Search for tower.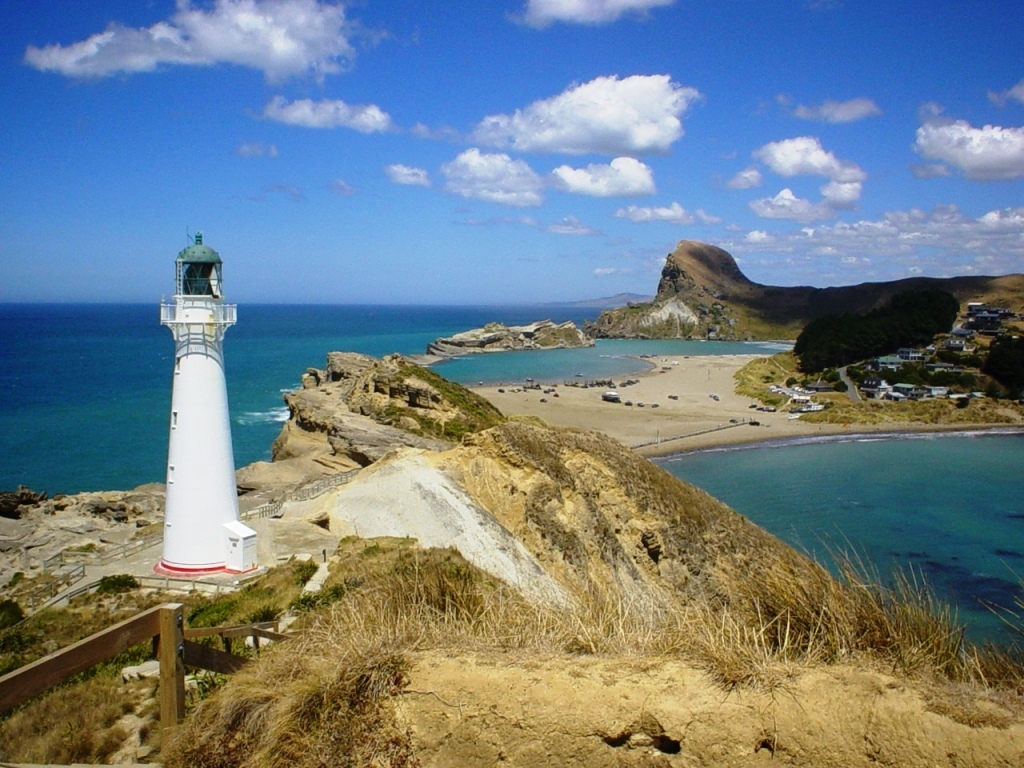
Found at Rect(136, 215, 247, 571).
